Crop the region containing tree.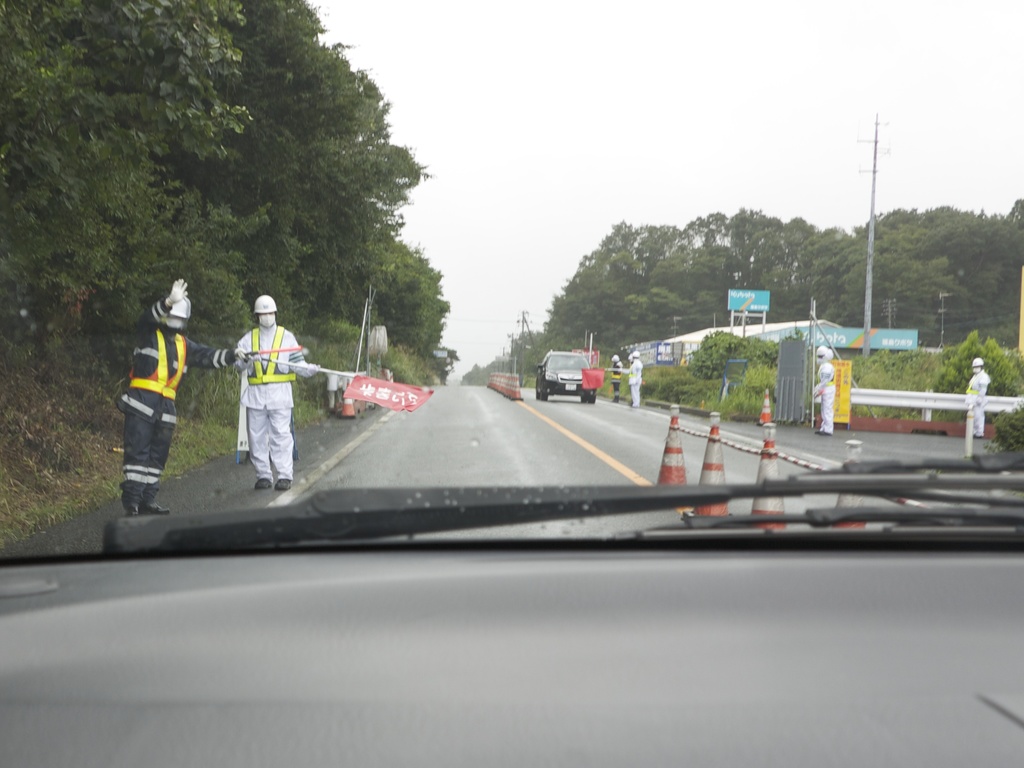
Crop region: {"left": 0, "top": 16, "right": 171, "bottom": 388}.
